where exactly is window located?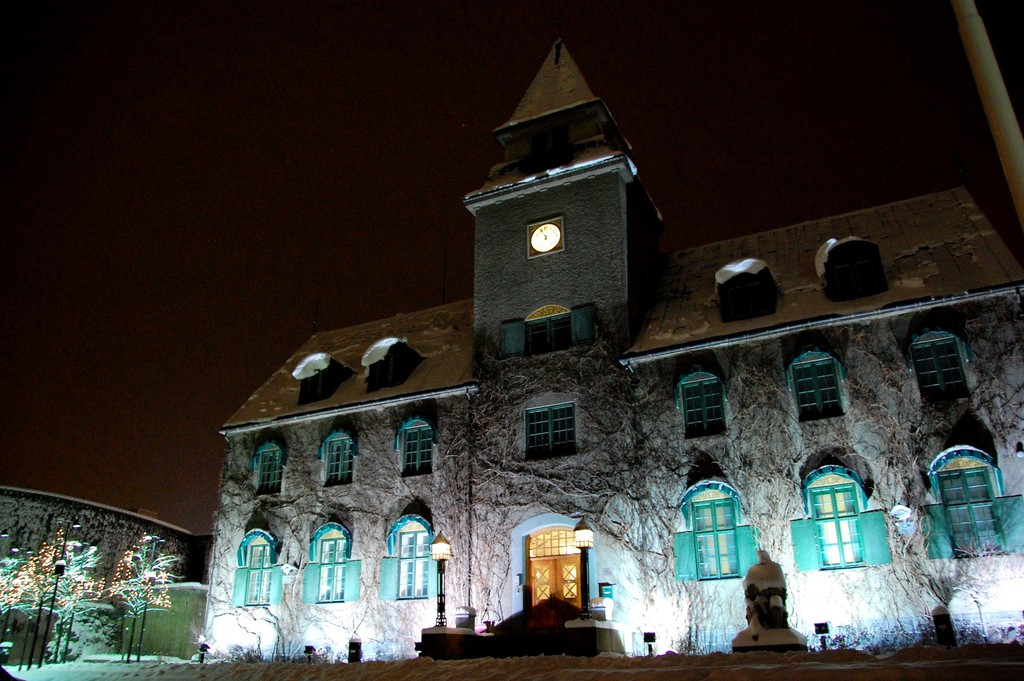
Its bounding box is [x1=668, y1=473, x2=761, y2=579].
